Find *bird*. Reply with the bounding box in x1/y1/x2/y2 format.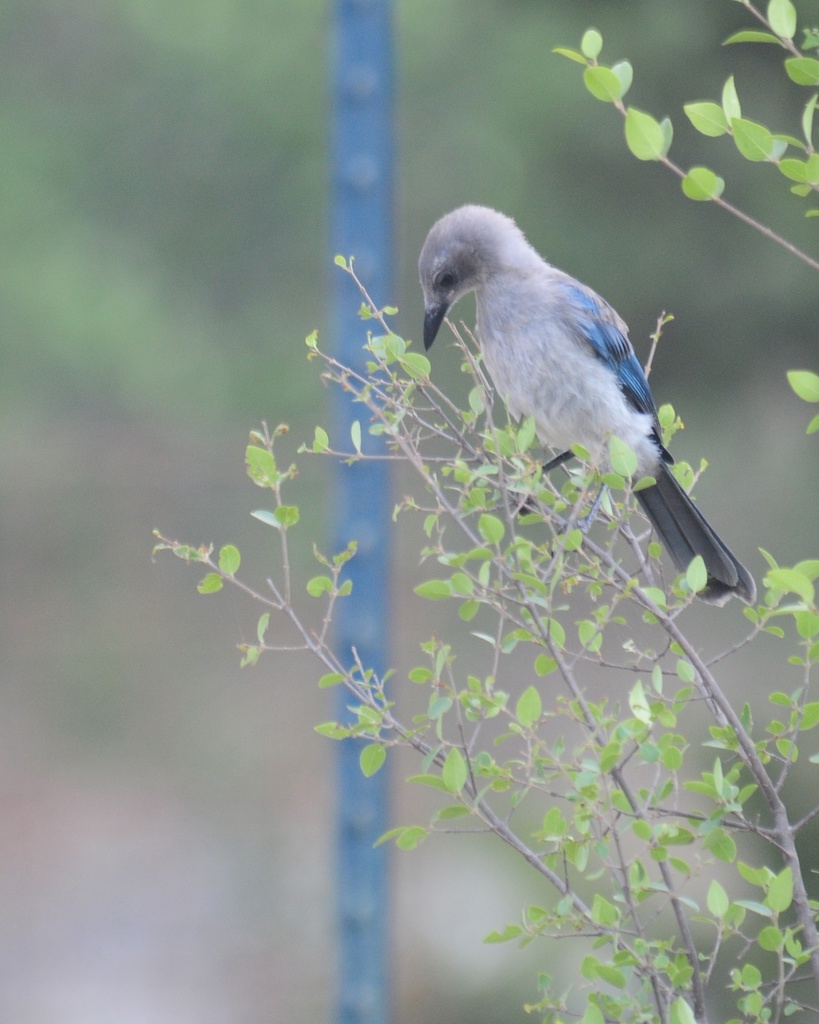
398/217/748/580.
